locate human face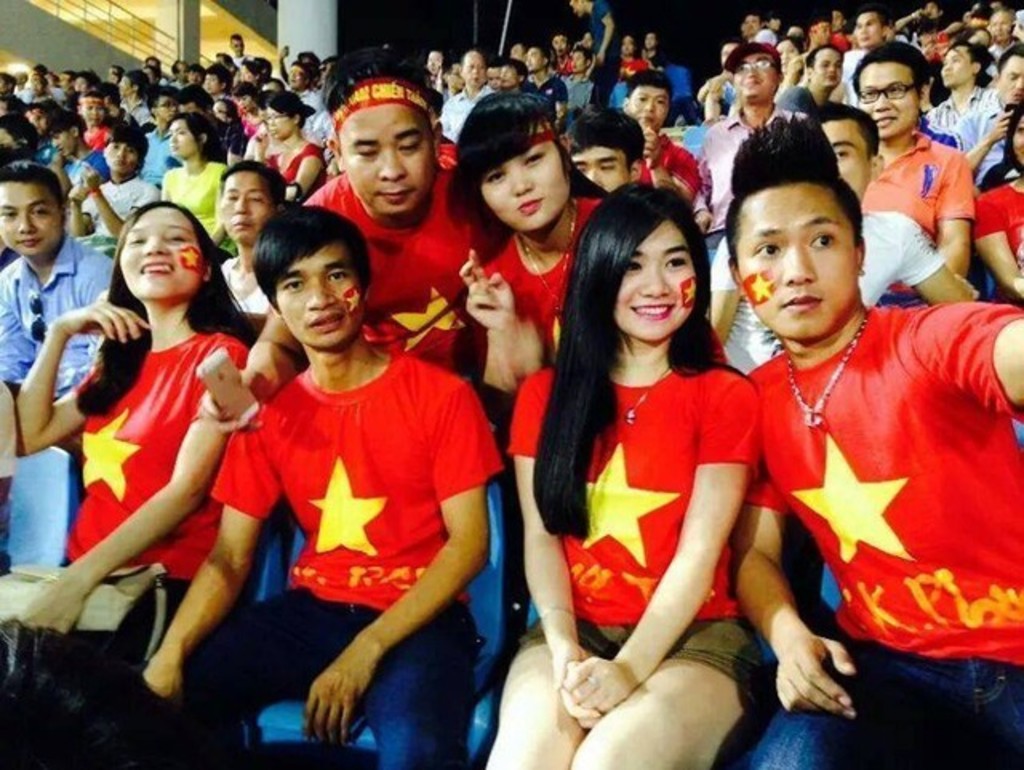
select_region(731, 48, 776, 96)
